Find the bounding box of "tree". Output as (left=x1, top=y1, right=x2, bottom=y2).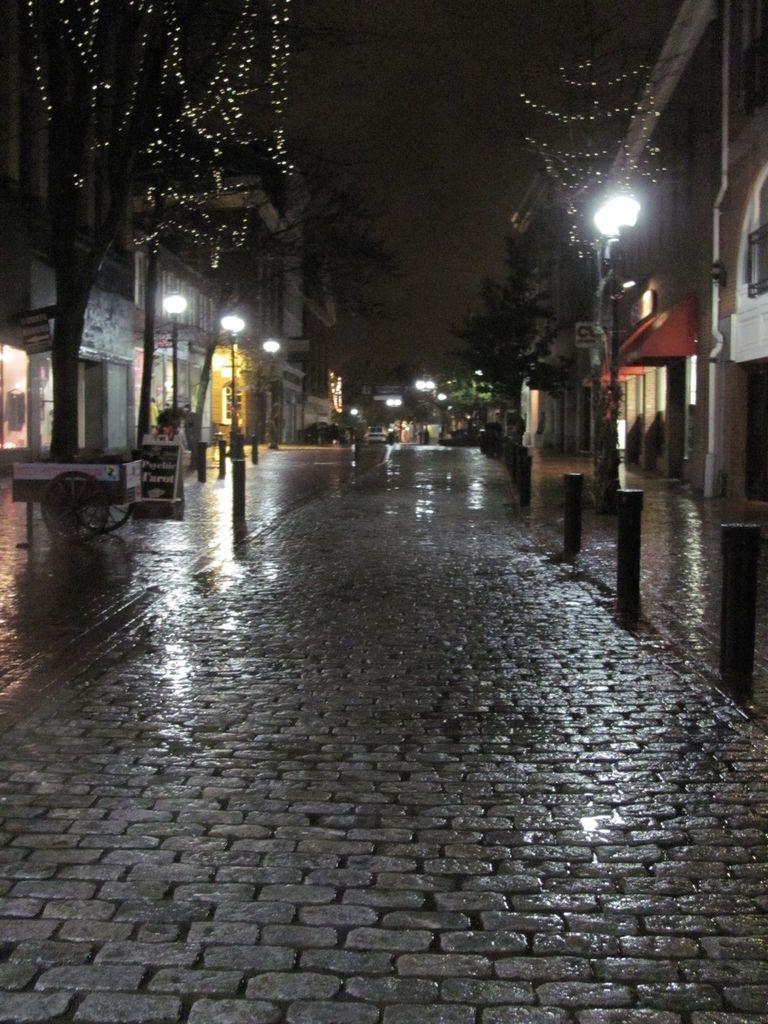
(left=461, top=191, right=600, bottom=418).
